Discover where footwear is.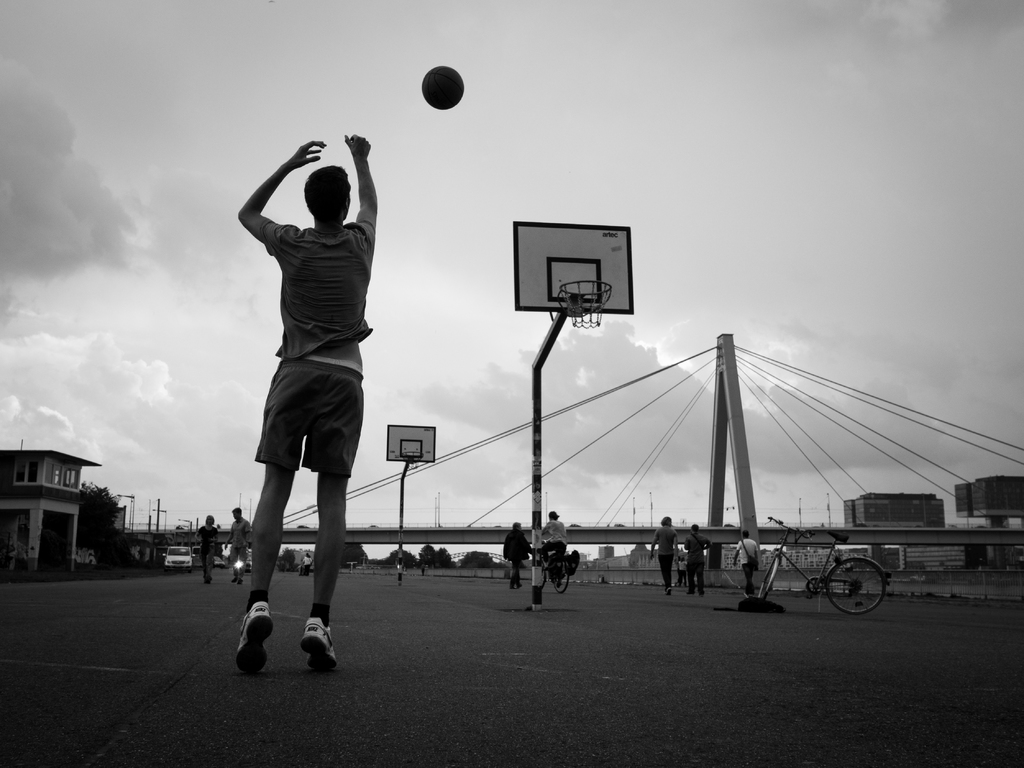
Discovered at <box>300,614,337,669</box>.
